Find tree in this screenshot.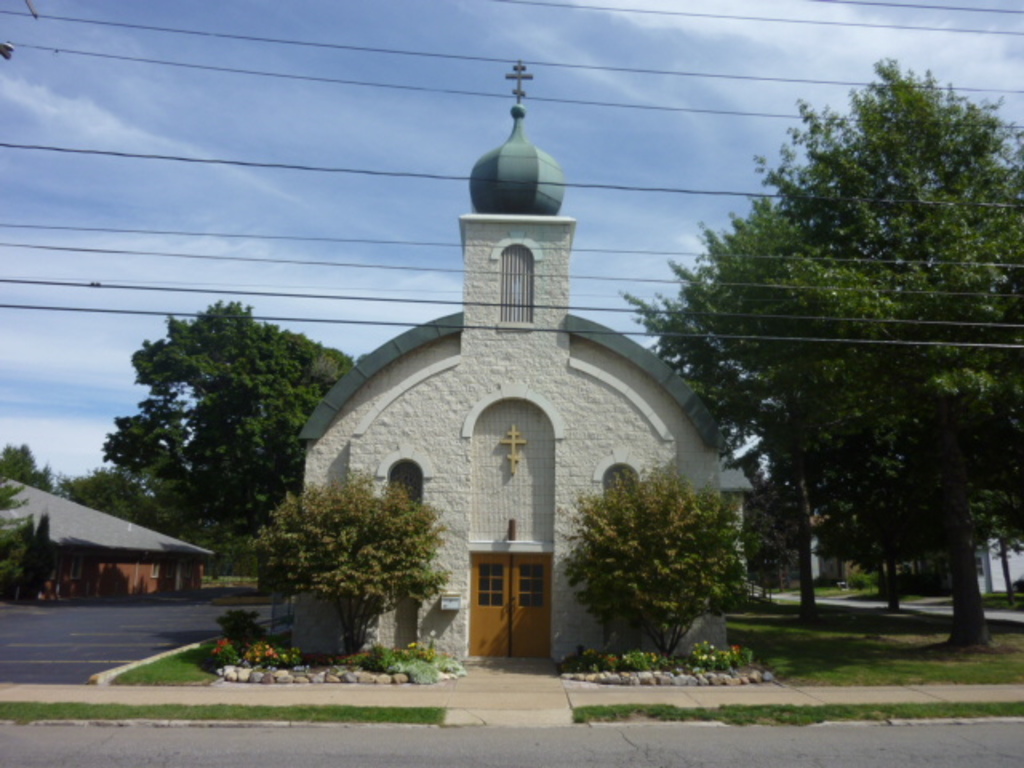
The bounding box for tree is 0,430,54,491.
